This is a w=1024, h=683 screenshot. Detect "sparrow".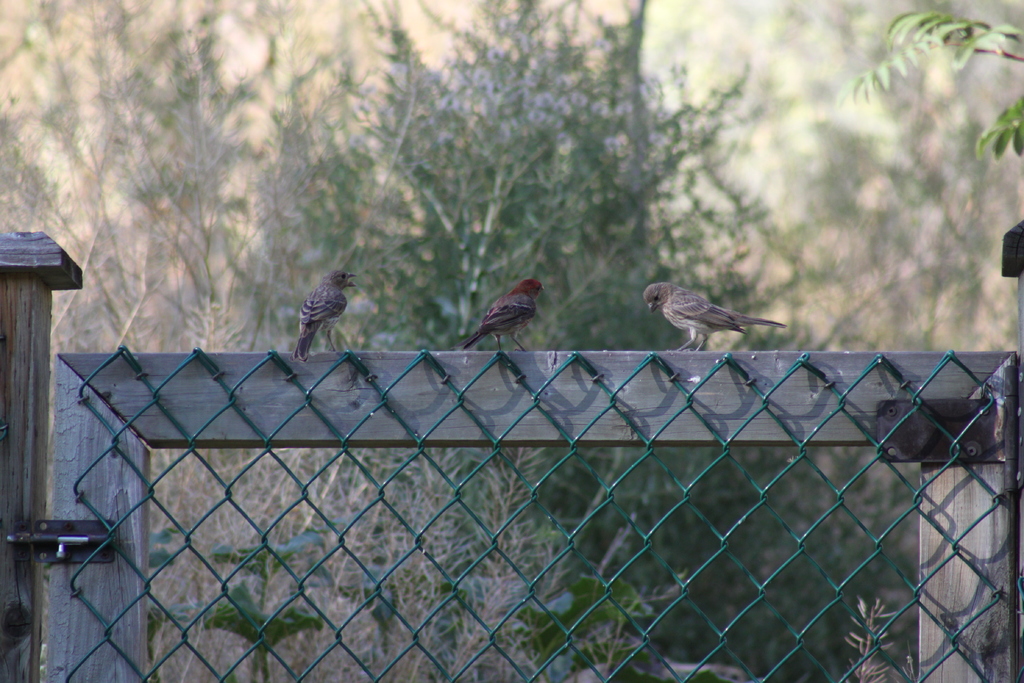
461/277/543/345.
